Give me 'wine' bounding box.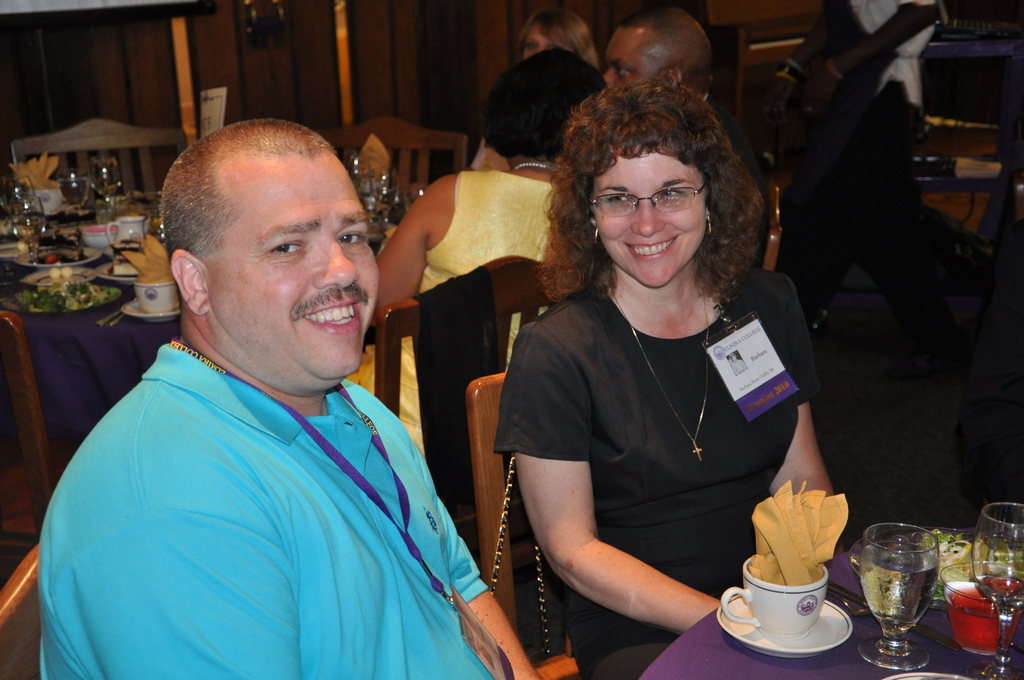
detection(977, 572, 1023, 607).
